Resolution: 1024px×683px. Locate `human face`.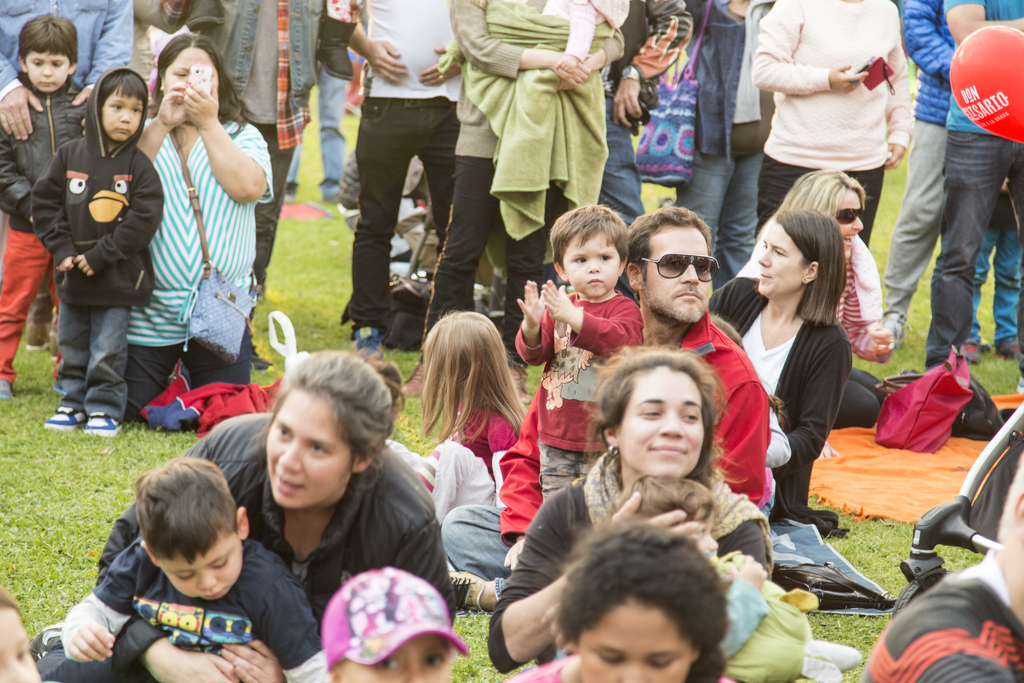
pyautogui.locateOnScreen(266, 395, 354, 509).
